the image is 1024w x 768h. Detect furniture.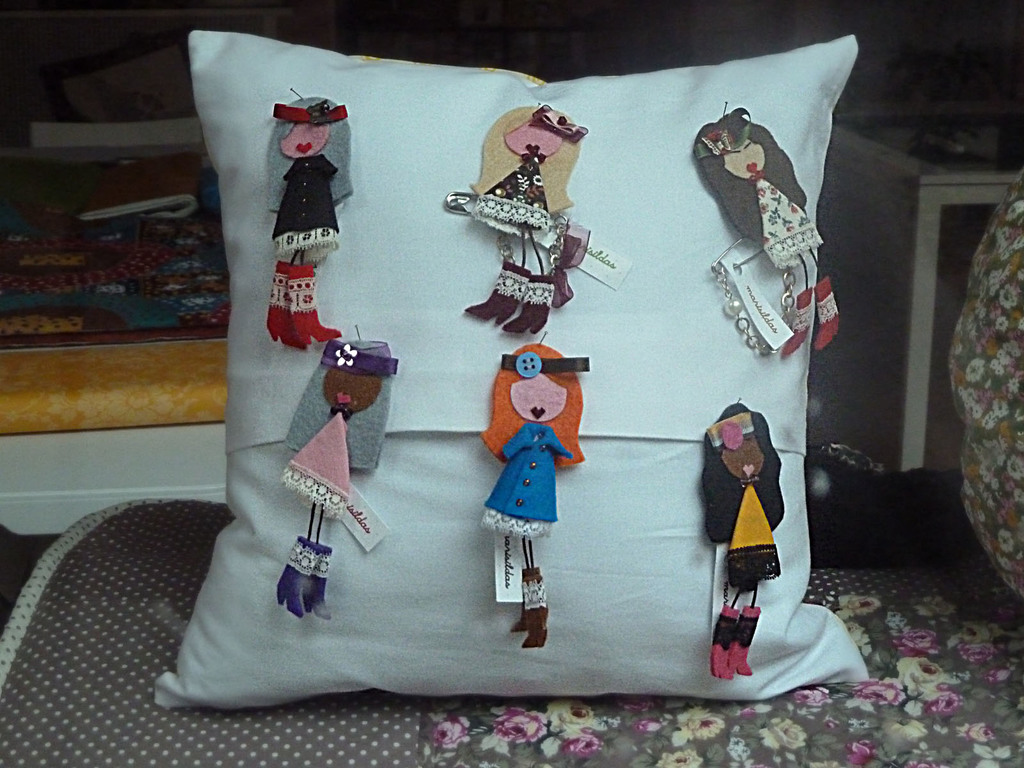
Detection: 0, 157, 227, 537.
